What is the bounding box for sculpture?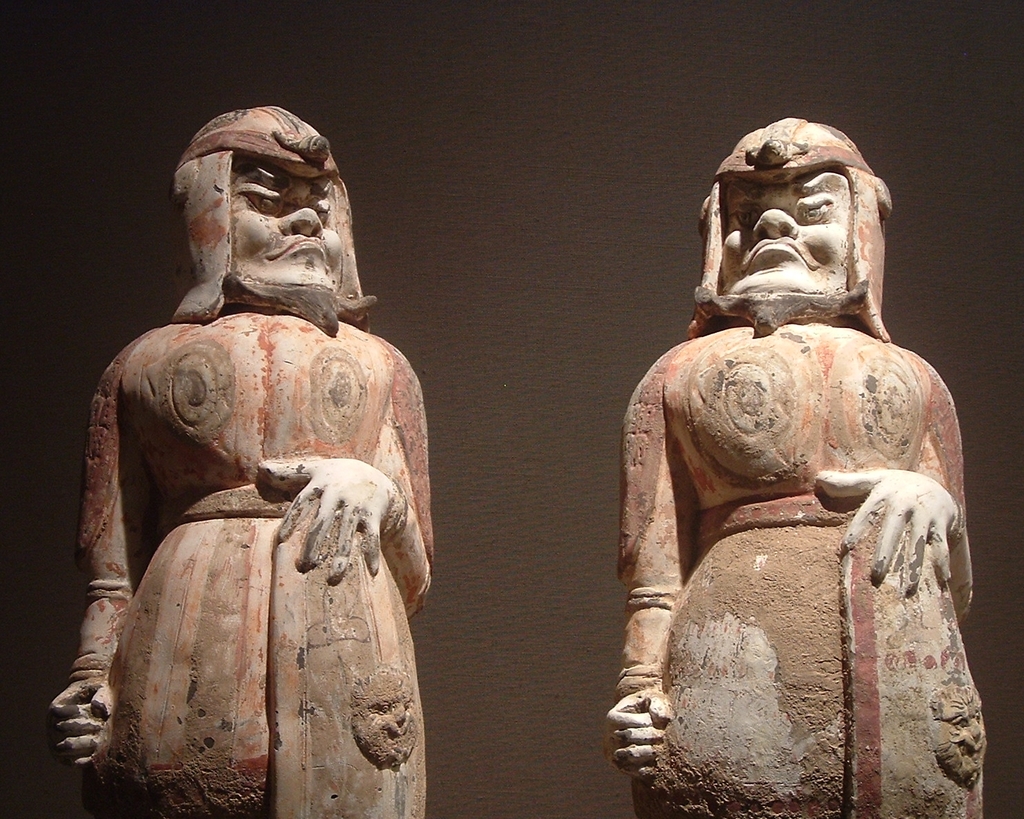
<region>44, 102, 434, 818</region>.
